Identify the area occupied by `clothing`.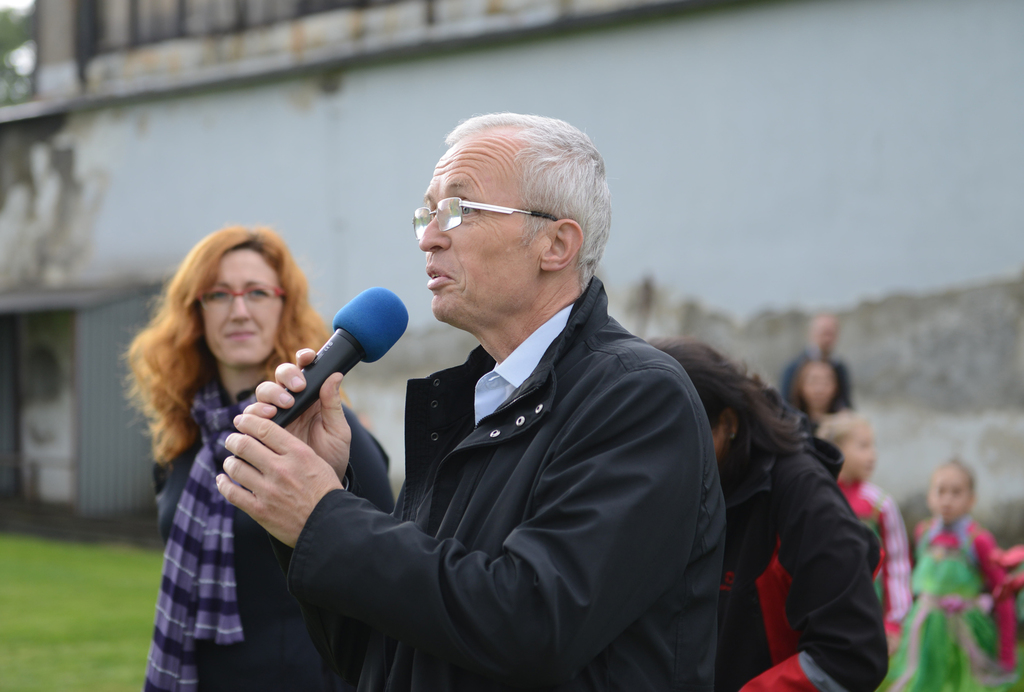
Area: {"left": 145, "top": 368, "right": 391, "bottom": 691}.
